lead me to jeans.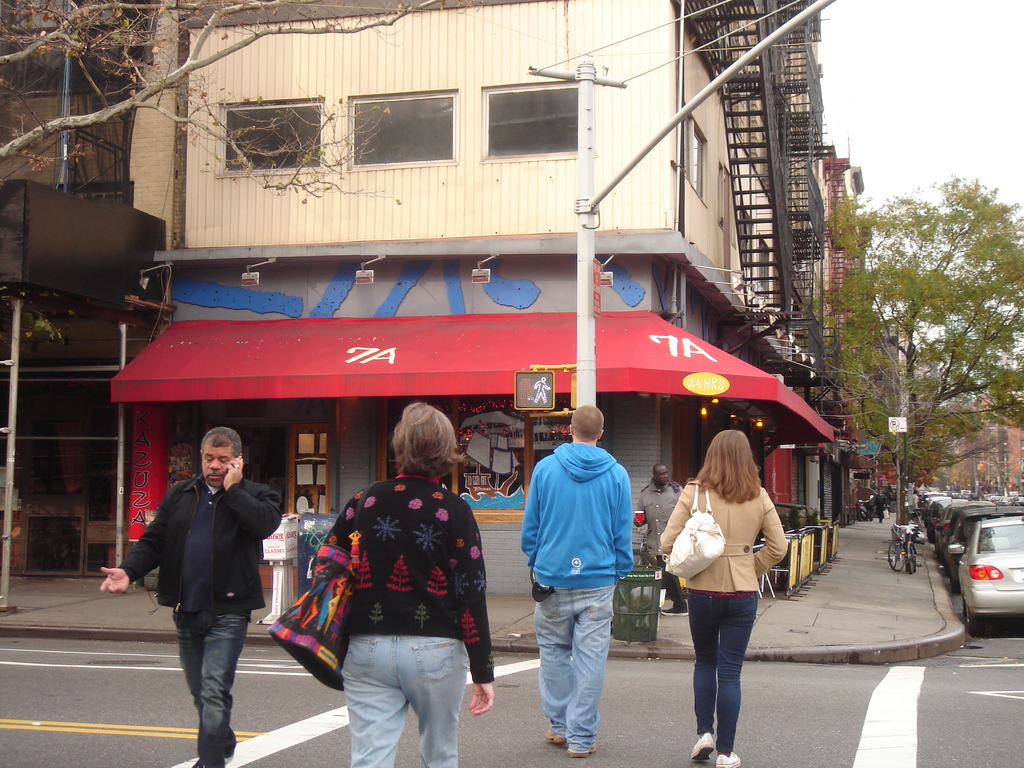
Lead to locate(164, 610, 241, 755).
